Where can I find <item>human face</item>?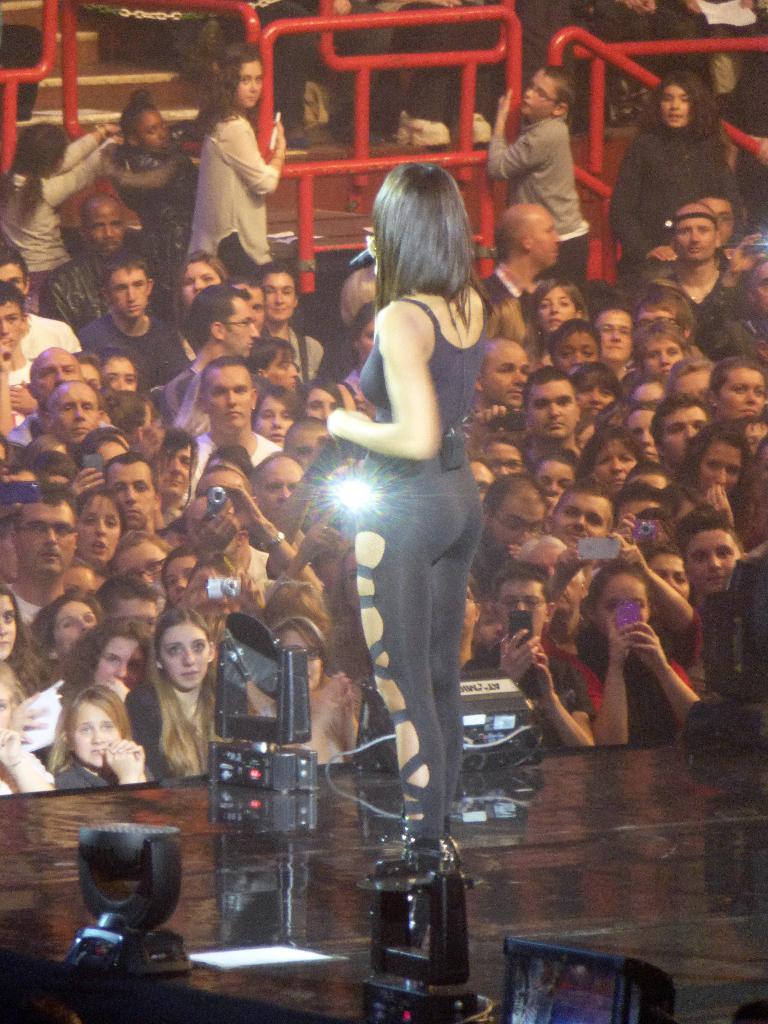
You can find it at x1=643, y1=548, x2=692, y2=601.
